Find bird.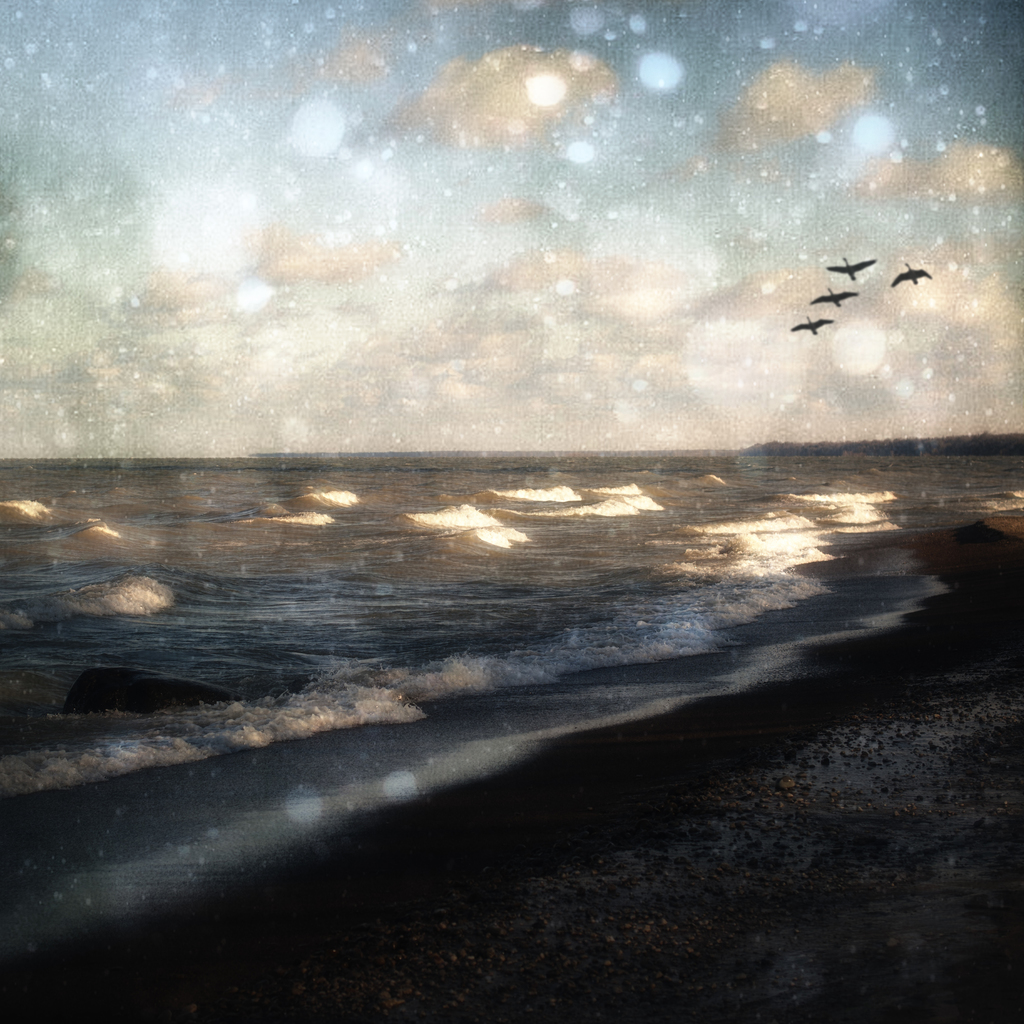
rect(820, 253, 881, 286).
